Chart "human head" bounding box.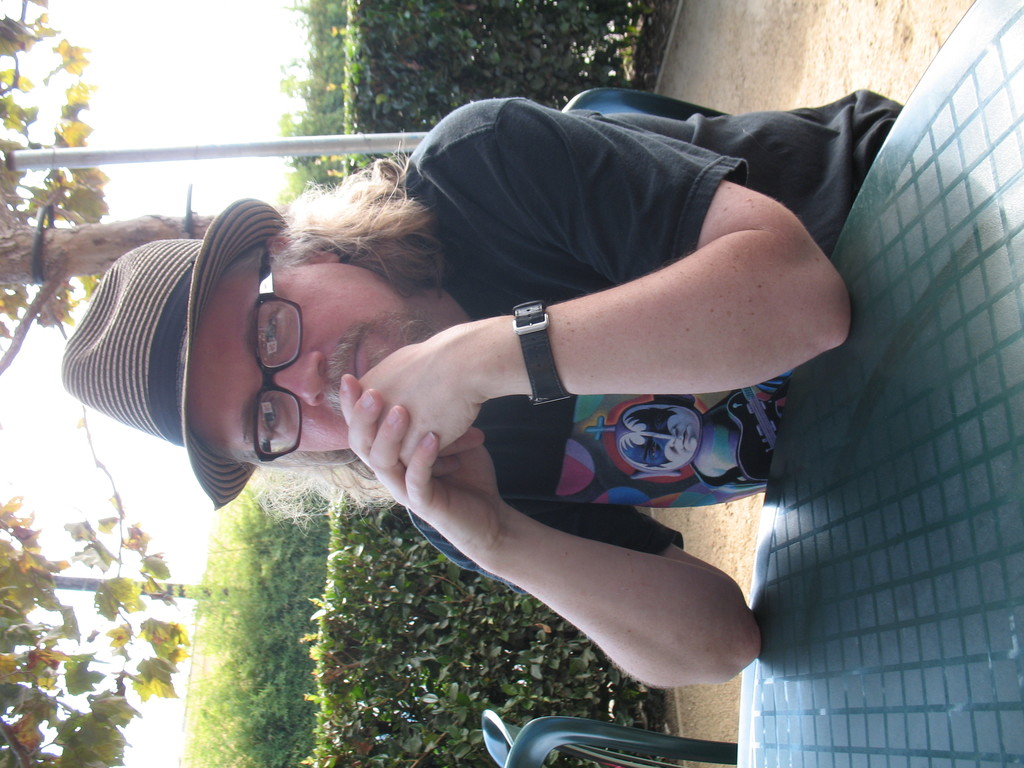
Charted: bbox(613, 392, 705, 484).
